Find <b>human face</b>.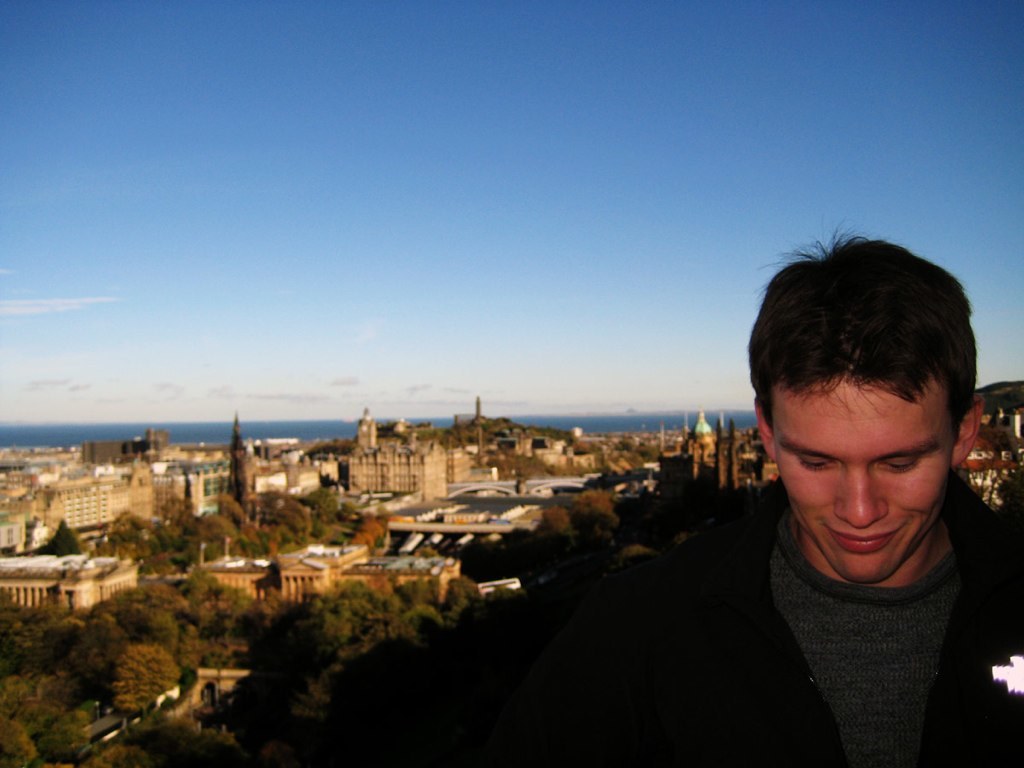
bbox=(767, 378, 956, 584).
